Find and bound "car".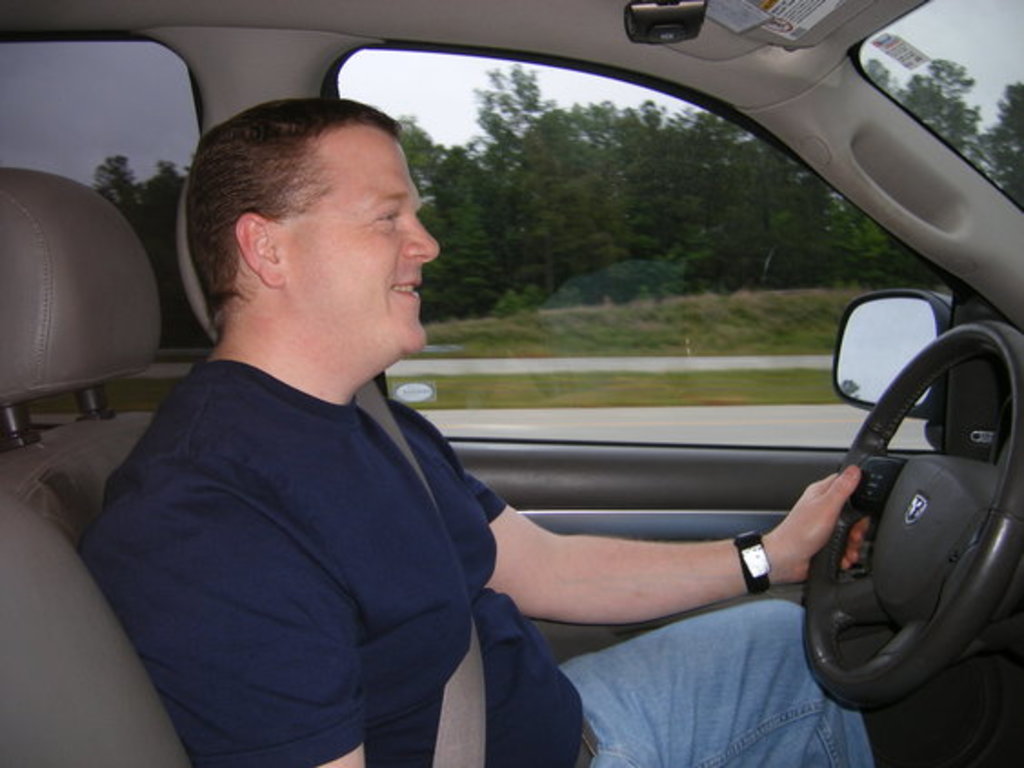
Bound: <bbox>22, 40, 1023, 741</bbox>.
